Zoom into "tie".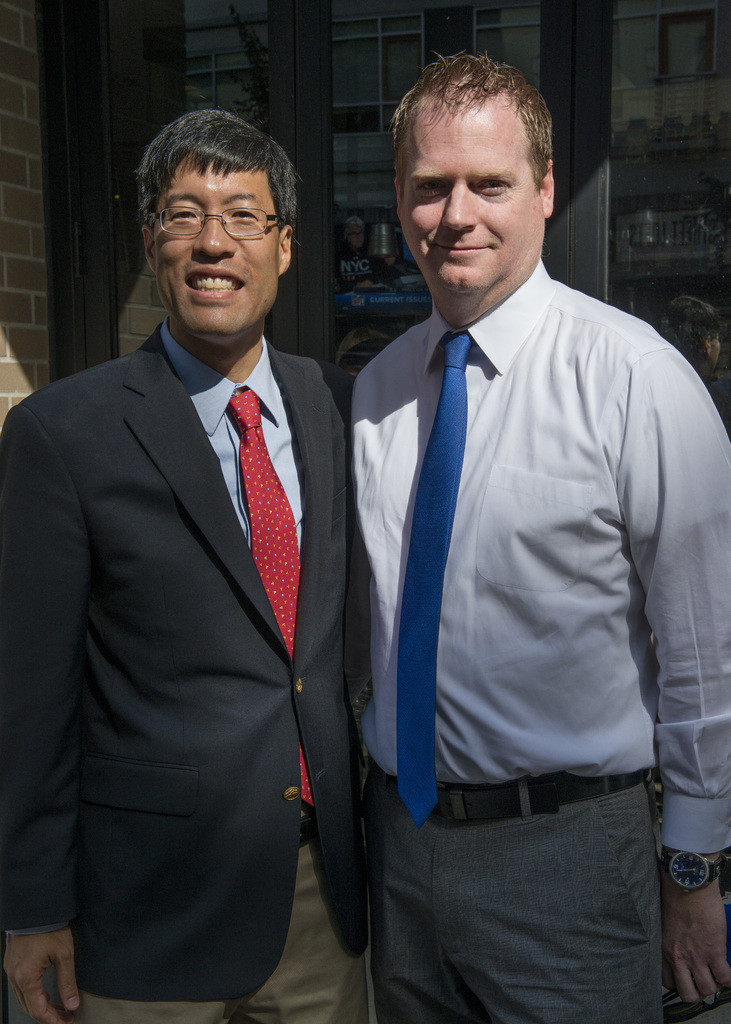
Zoom target: left=396, top=330, right=480, bottom=828.
